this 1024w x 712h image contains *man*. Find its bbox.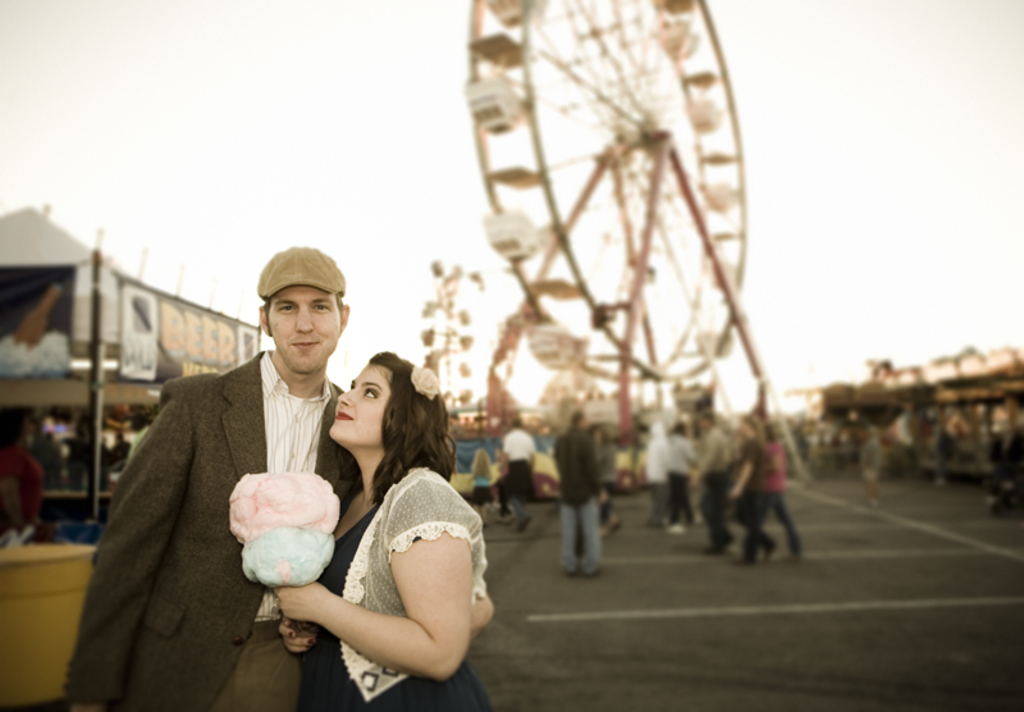
Rect(758, 421, 799, 556).
